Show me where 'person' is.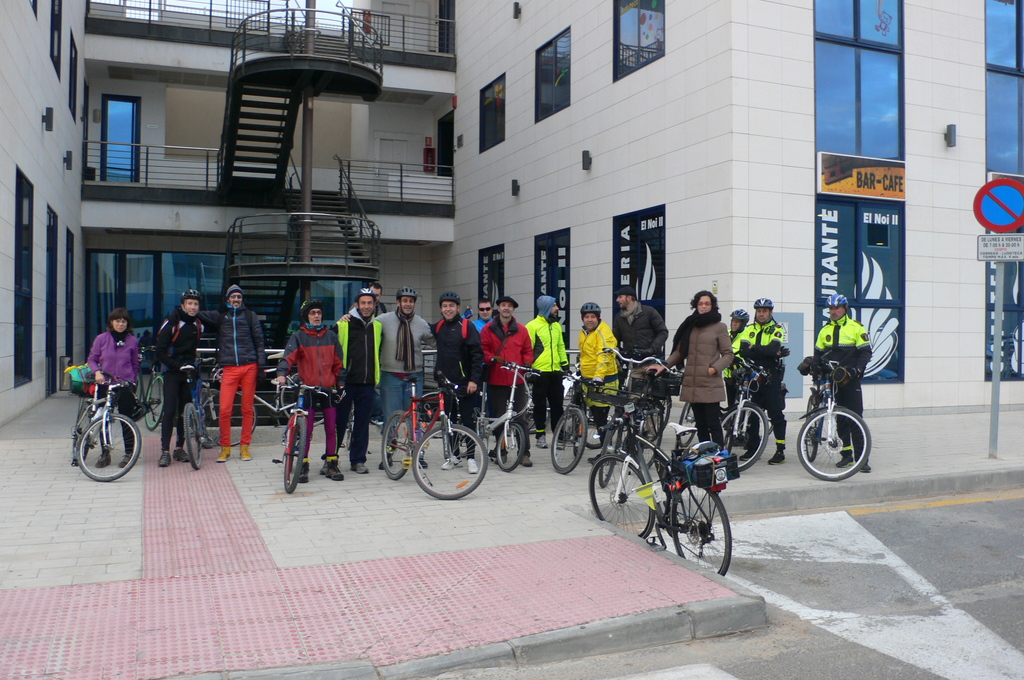
'person' is at bbox(82, 310, 149, 464).
